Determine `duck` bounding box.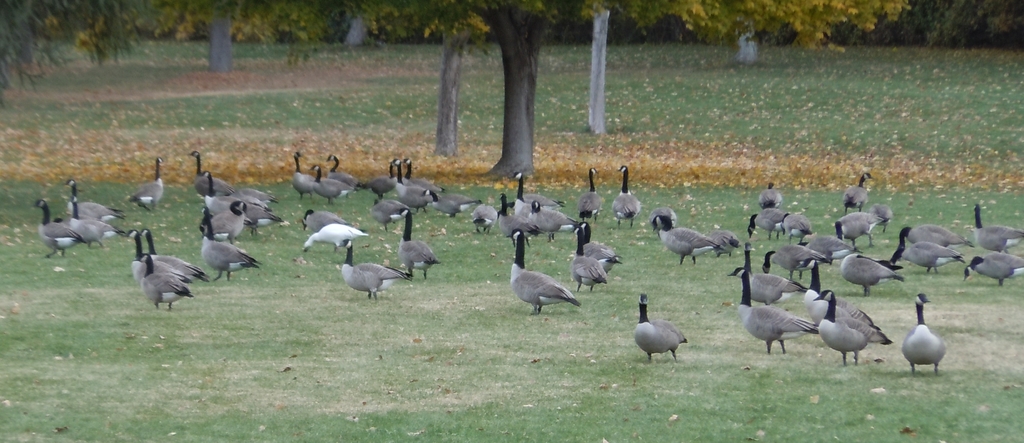
Determined: <bbox>394, 209, 434, 284</bbox>.
